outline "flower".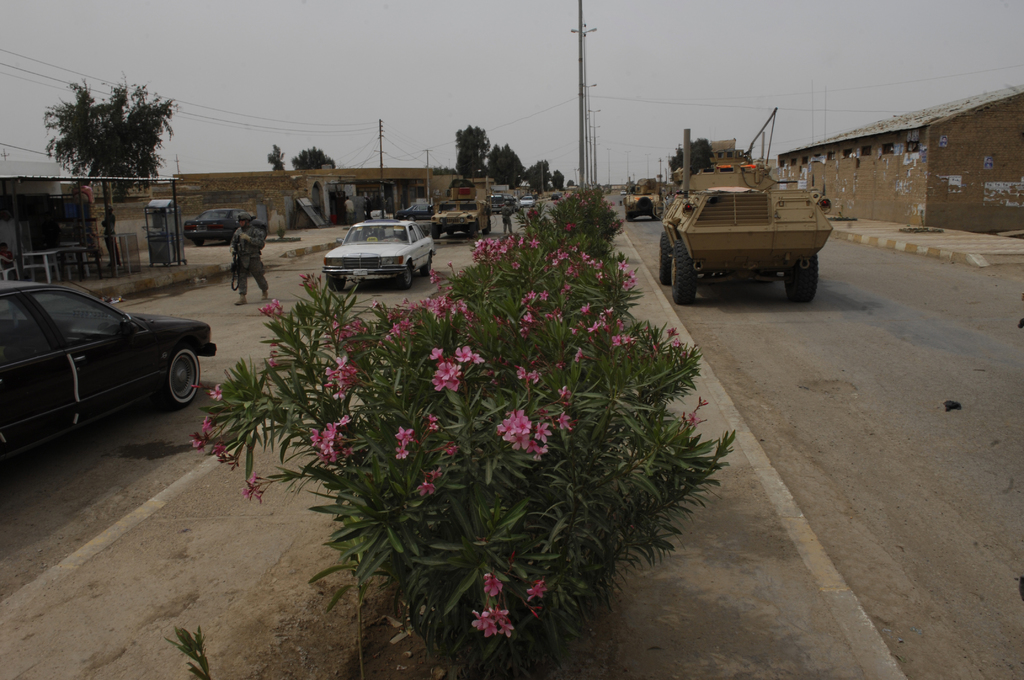
Outline: Rect(680, 414, 699, 425).
